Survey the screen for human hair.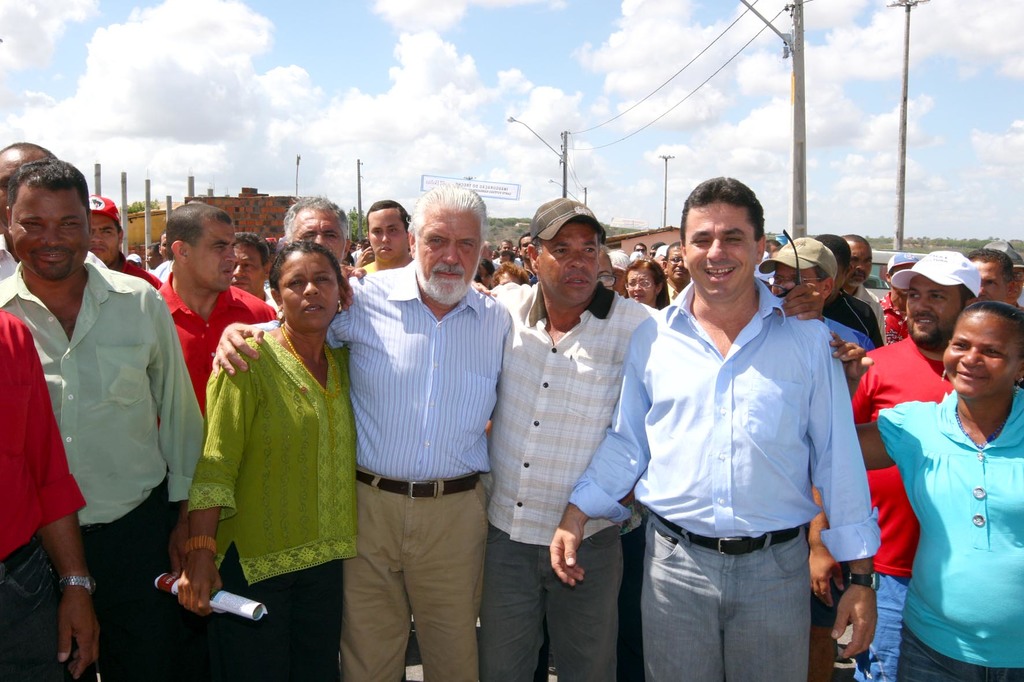
Survey found: pyautogui.locateOnScreen(965, 299, 1023, 356).
